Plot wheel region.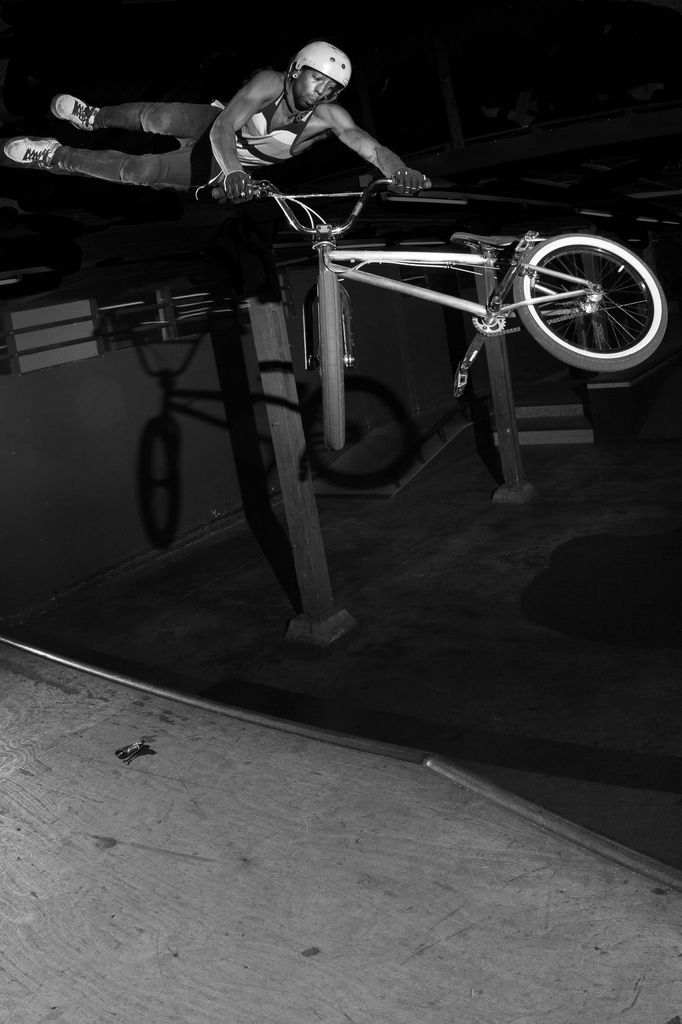
Plotted at {"x1": 318, "y1": 257, "x2": 358, "y2": 461}.
